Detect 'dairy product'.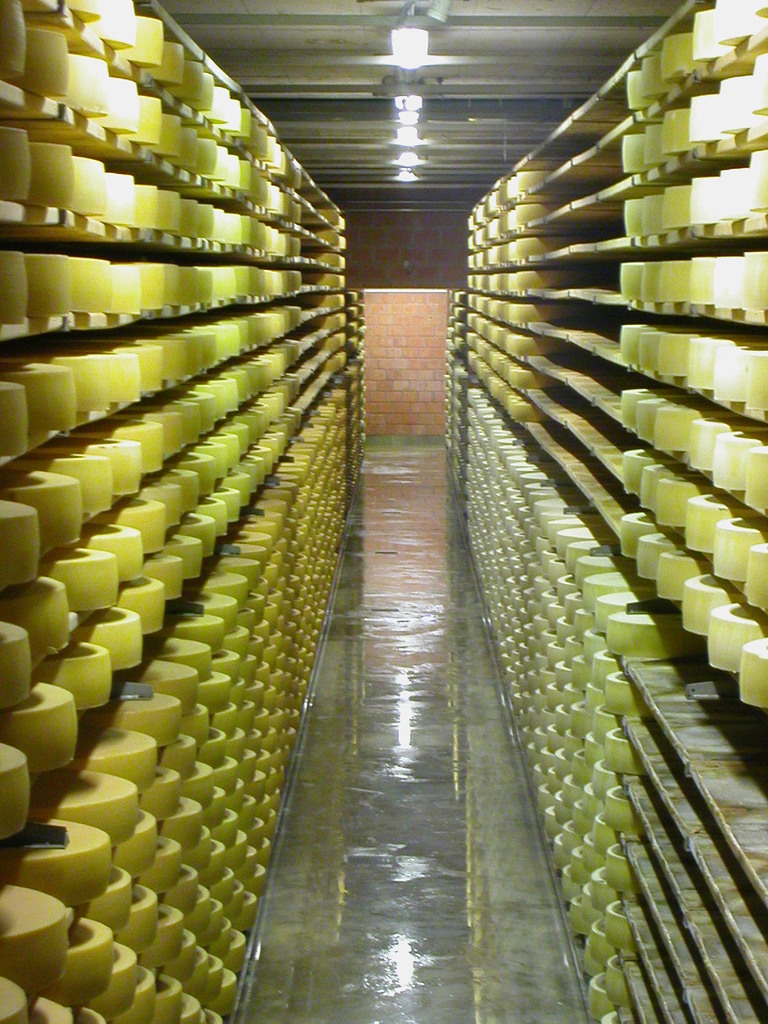
Detected at x1=93, y1=884, x2=138, y2=941.
